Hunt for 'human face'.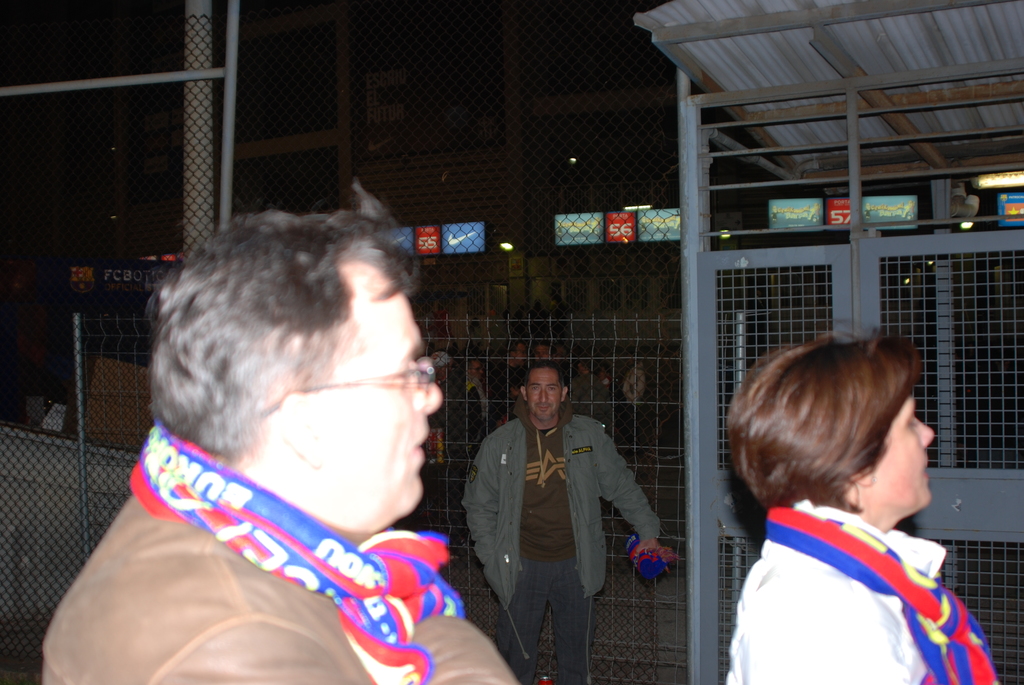
Hunted down at box(328, 260, 442, 533).
